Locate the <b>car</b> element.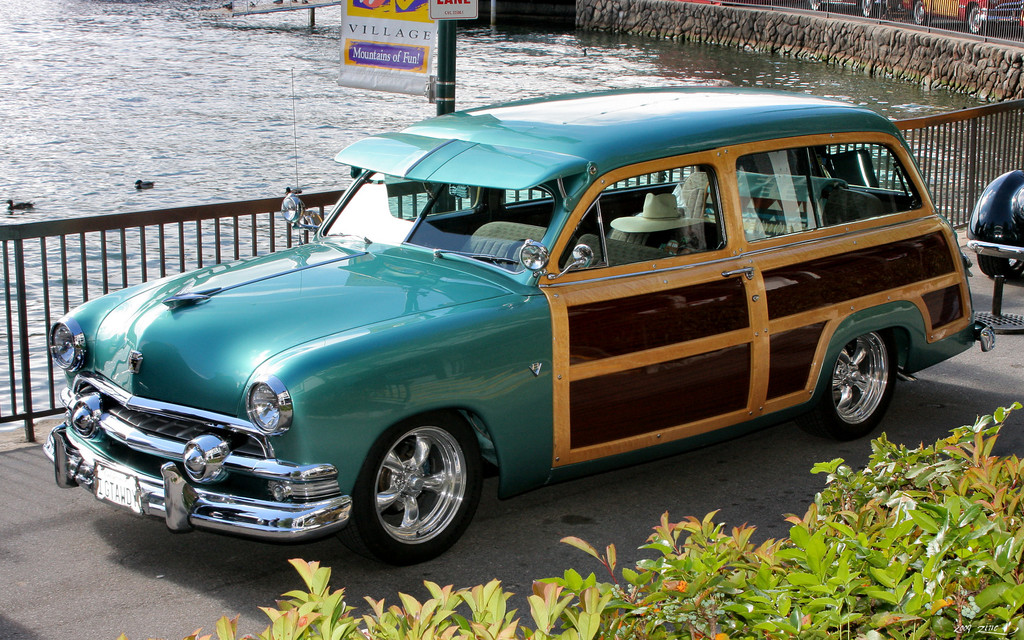
Element bbox: pyautogui.locateOnScreen(962, 168, 1023, 281).
